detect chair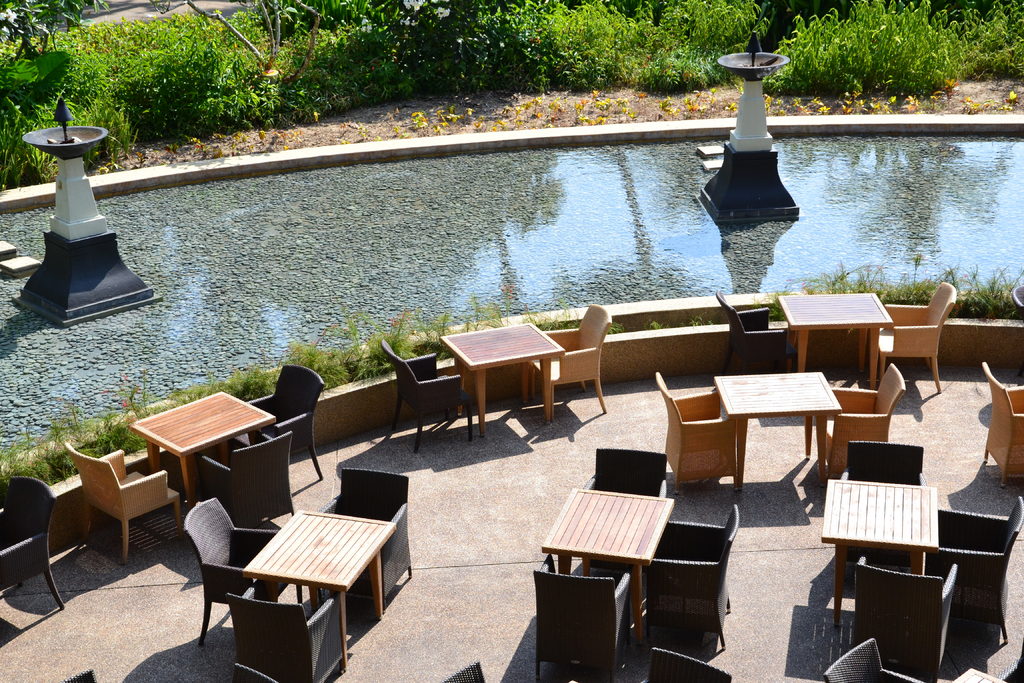
rect(863, 283, 957, 391)
